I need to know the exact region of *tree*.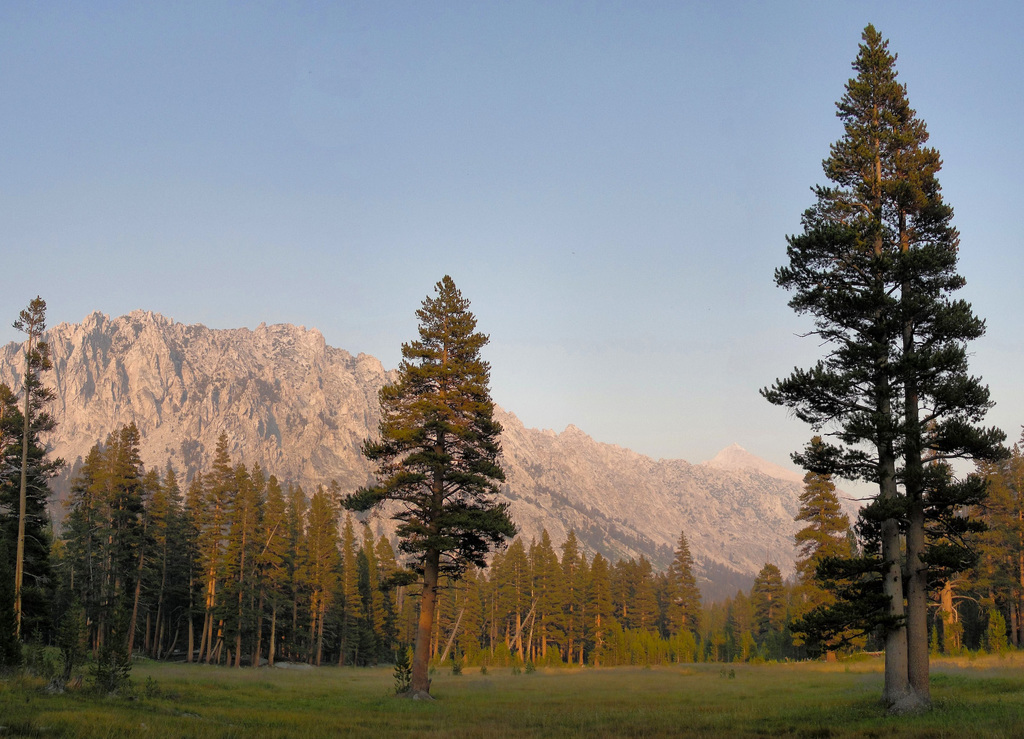
Region: [x1=234, y1=457, x2=307, y2=657].
